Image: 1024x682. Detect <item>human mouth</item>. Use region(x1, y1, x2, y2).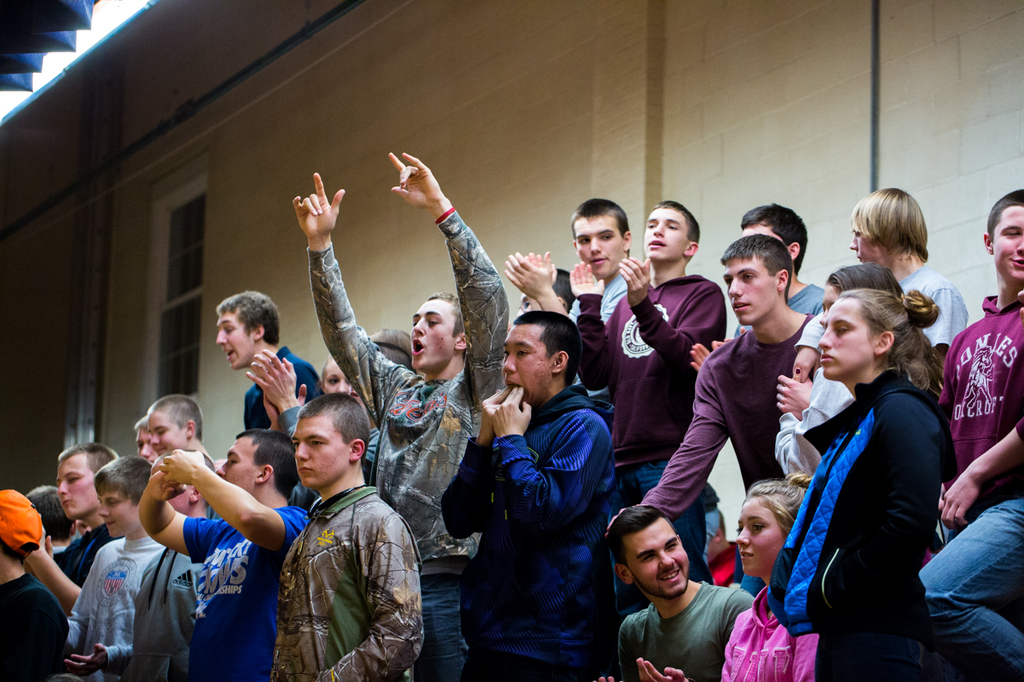
region(1010, 259, 1023, 269).
